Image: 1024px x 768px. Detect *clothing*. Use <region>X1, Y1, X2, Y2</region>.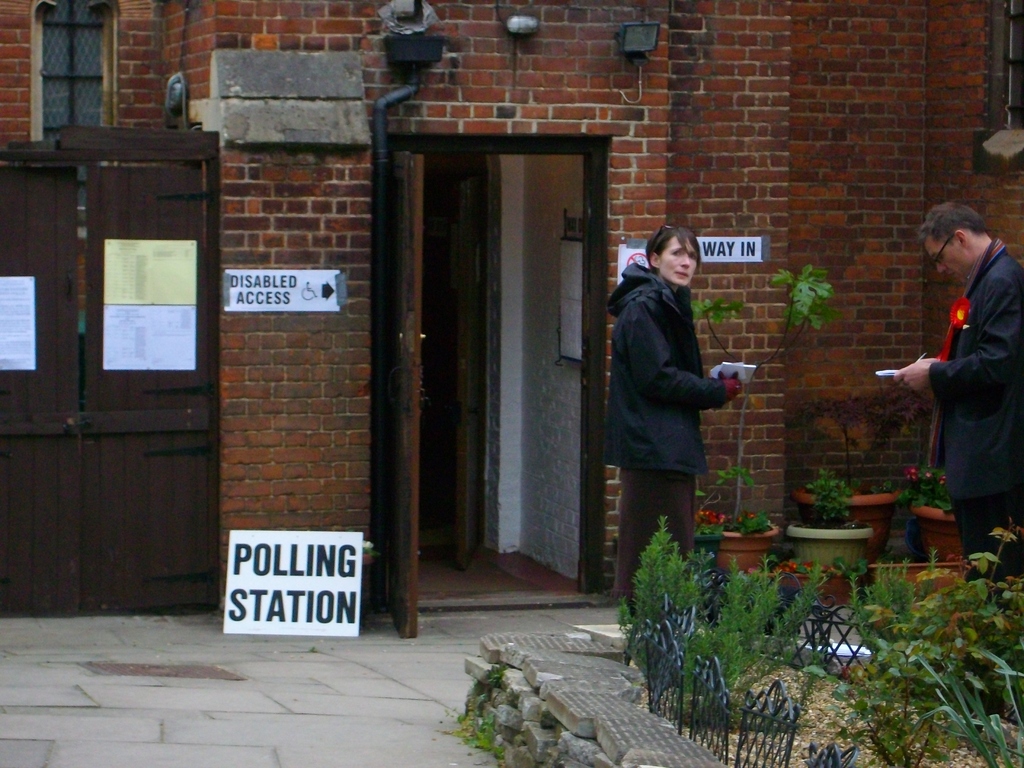
<region>929, 239, 1023, 587</region>.
